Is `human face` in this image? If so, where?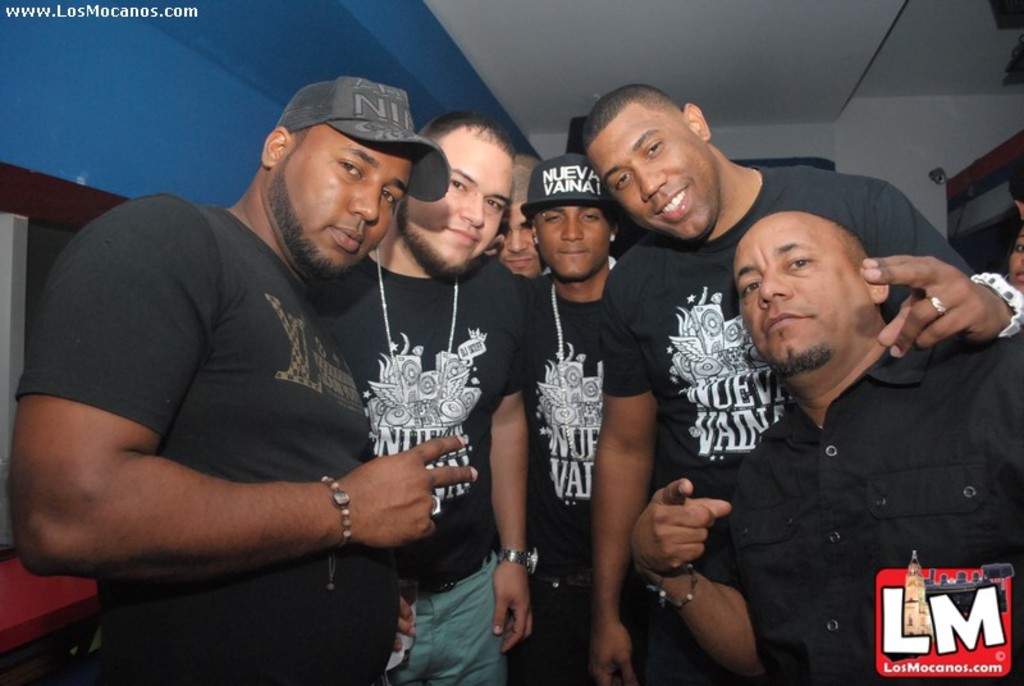
Yes, at detection(498, 205, 540, 279).
